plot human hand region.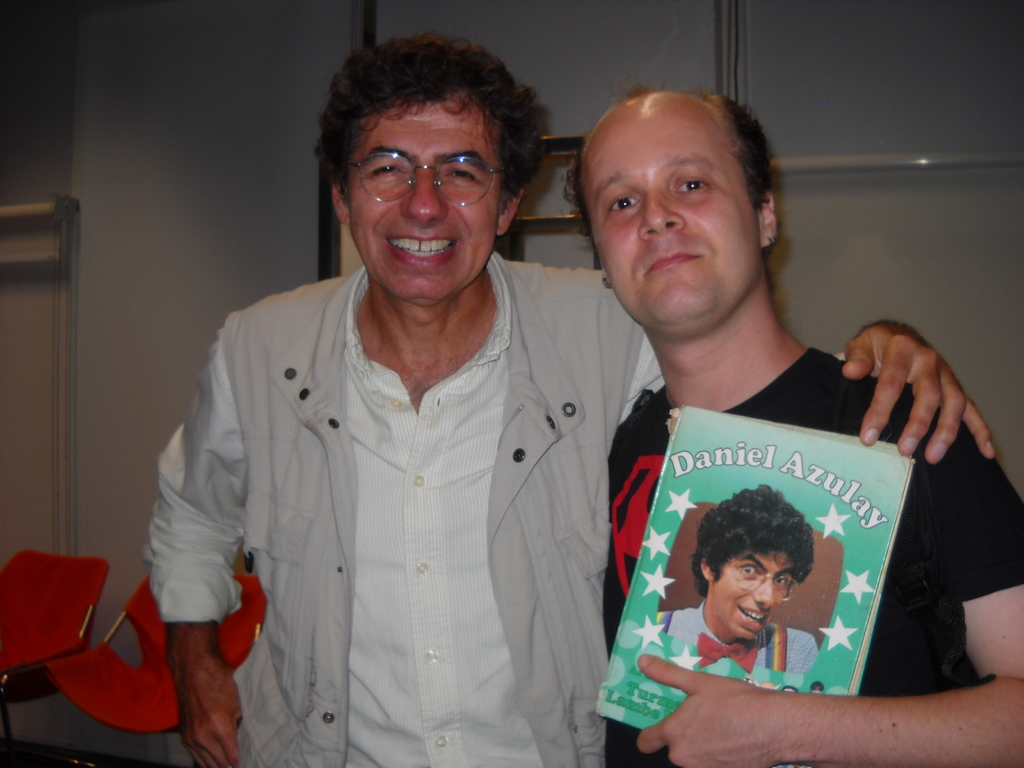
Plotted at bbox=[173, 654, 242, 767].
